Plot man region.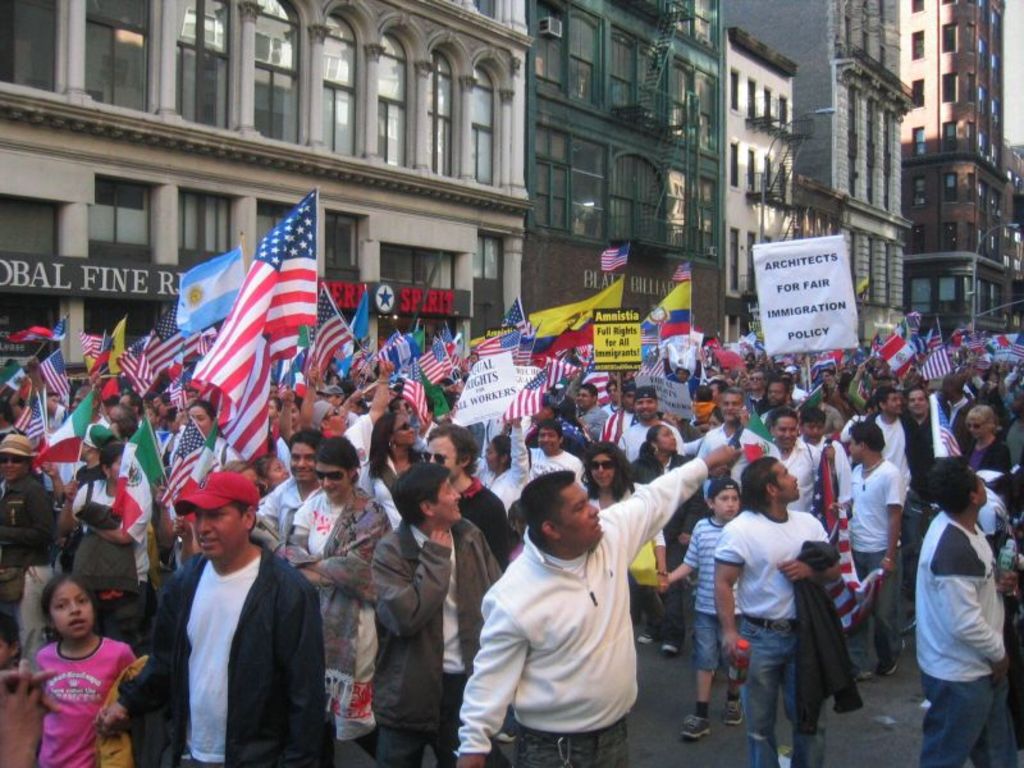
Plotted at region(745, 372, 767, 398).
